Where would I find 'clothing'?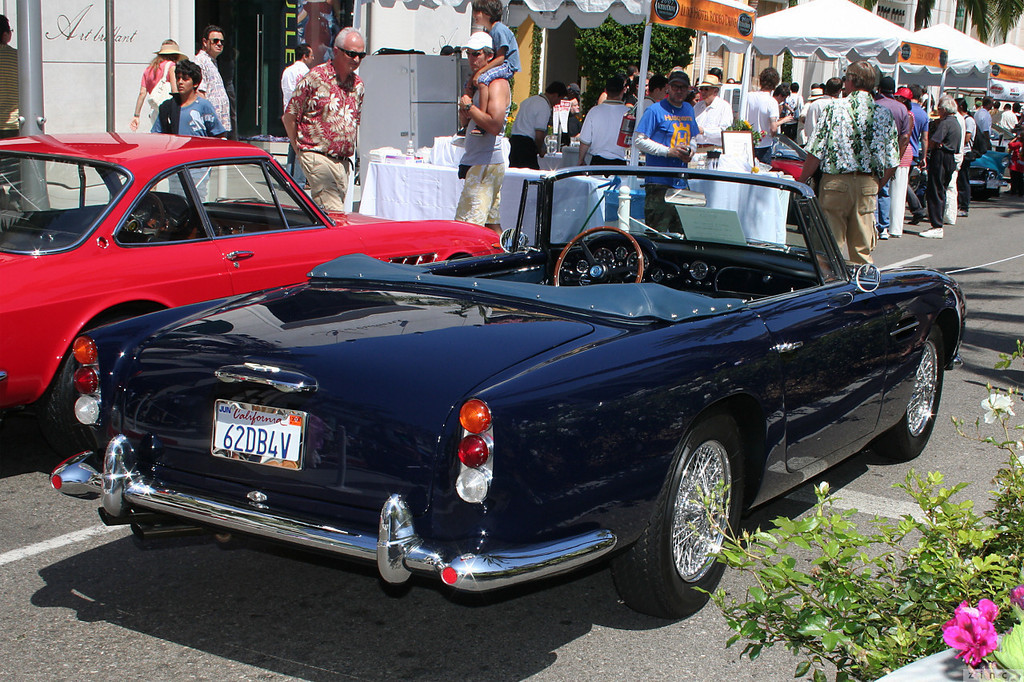
At pyautogui.locateOnScreen(194, 46, 229, 128).
